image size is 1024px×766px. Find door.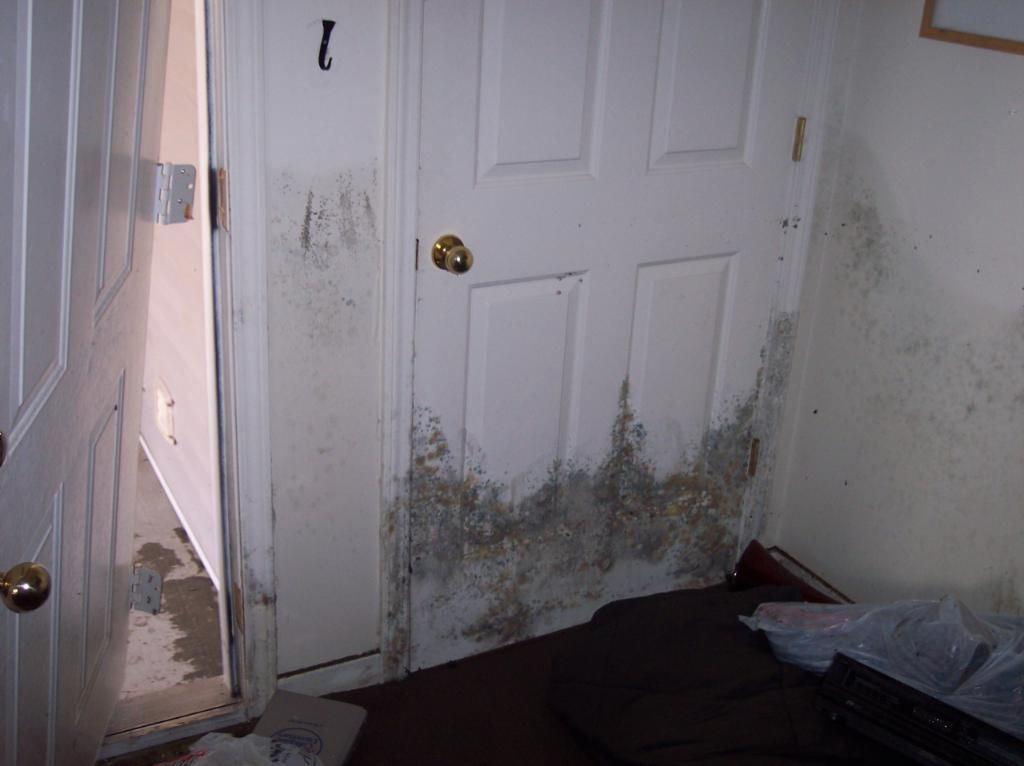
388:0:836:680.
